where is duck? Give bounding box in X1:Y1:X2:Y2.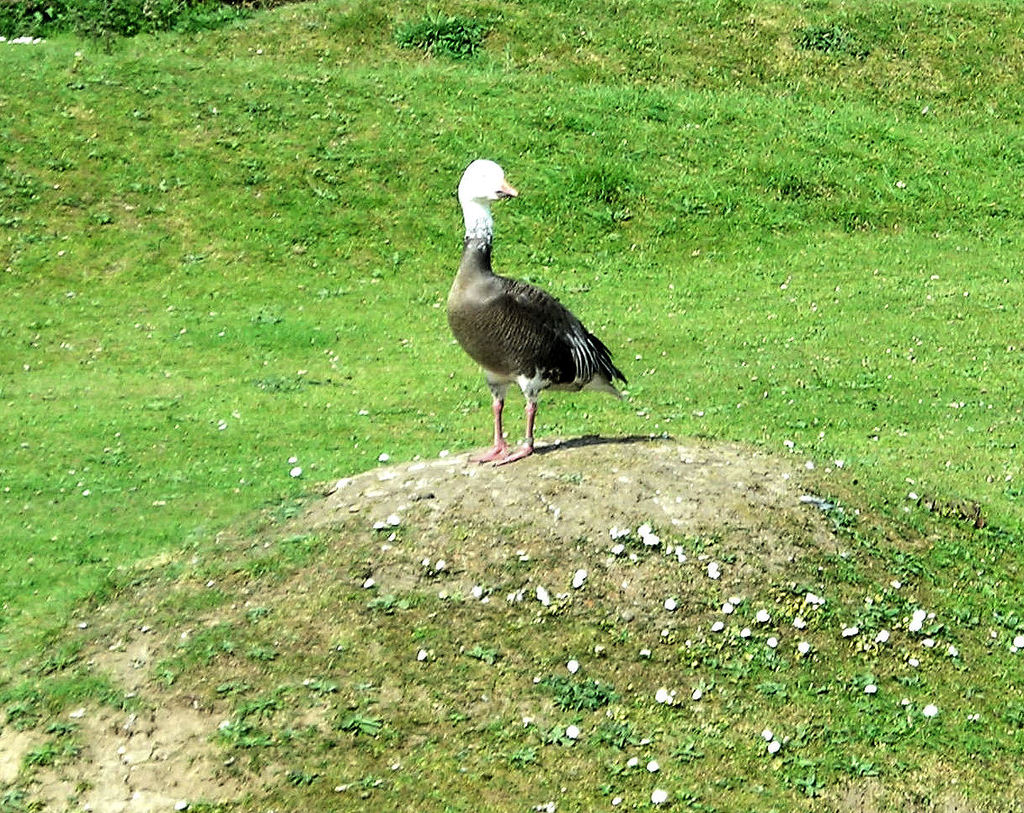
445:156:620:491.
